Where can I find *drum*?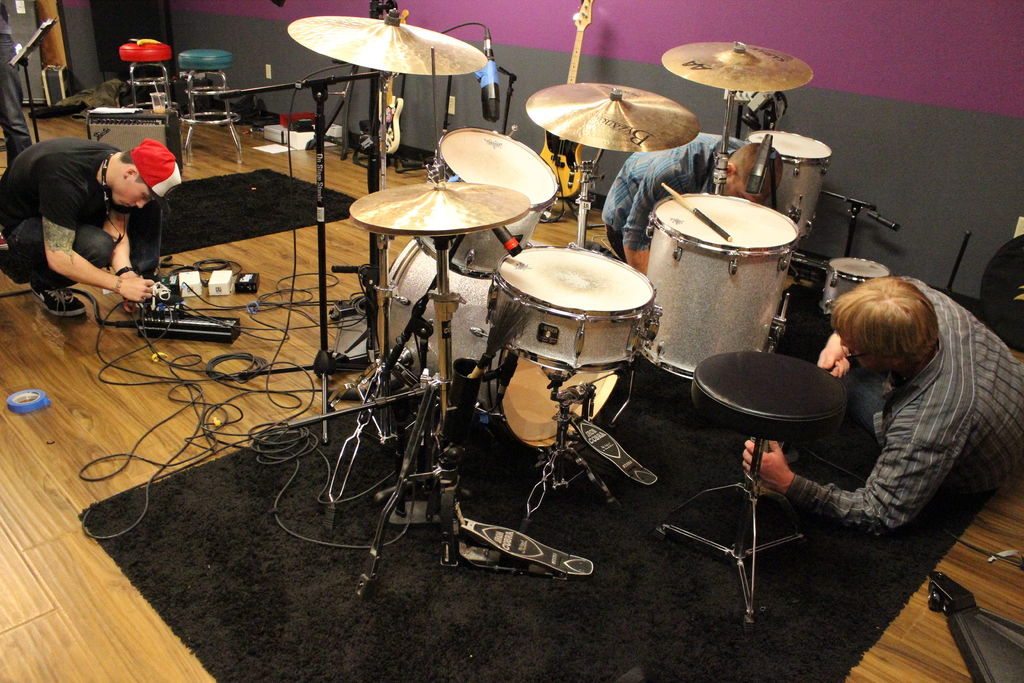
You can find it at <bbox>389, 239, 624, 450</bbox>.
